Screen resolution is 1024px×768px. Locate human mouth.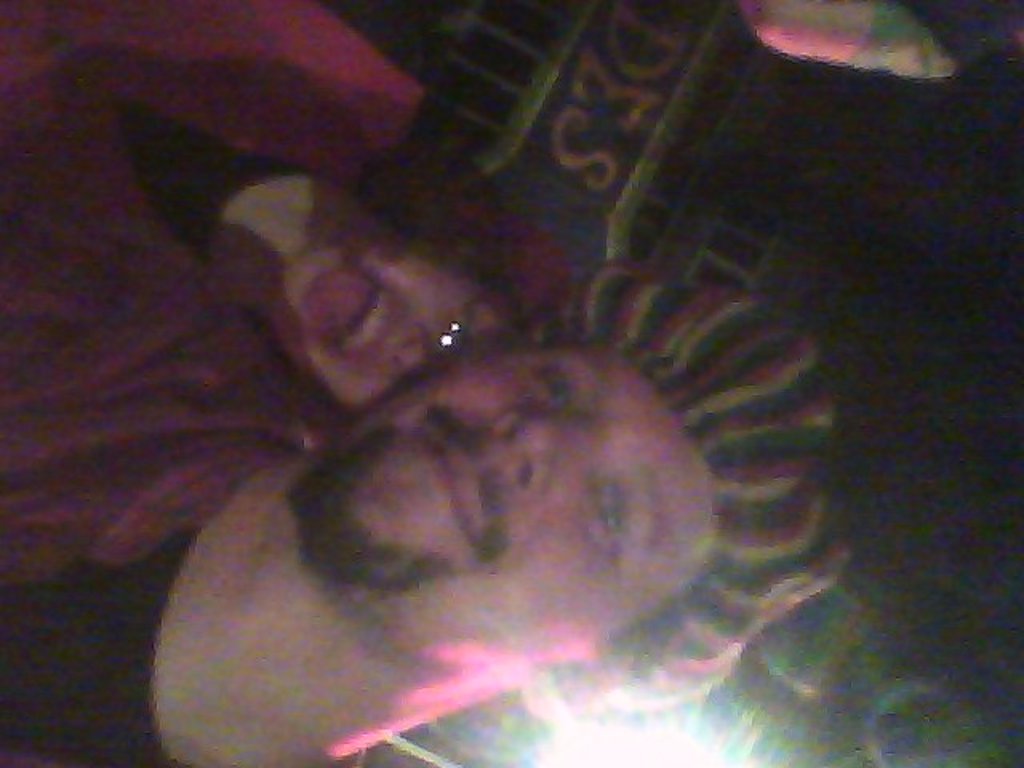
<box>310,275,389,365</box>.
